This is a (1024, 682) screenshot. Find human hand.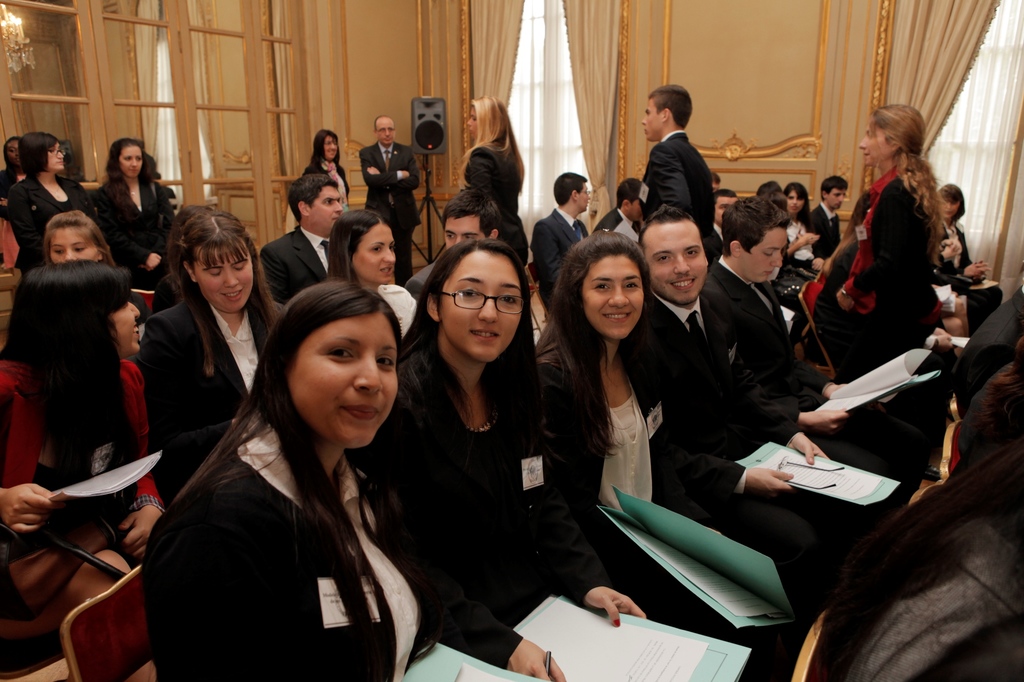
Bounding box: bbox=(120, 504, 162, 560).
